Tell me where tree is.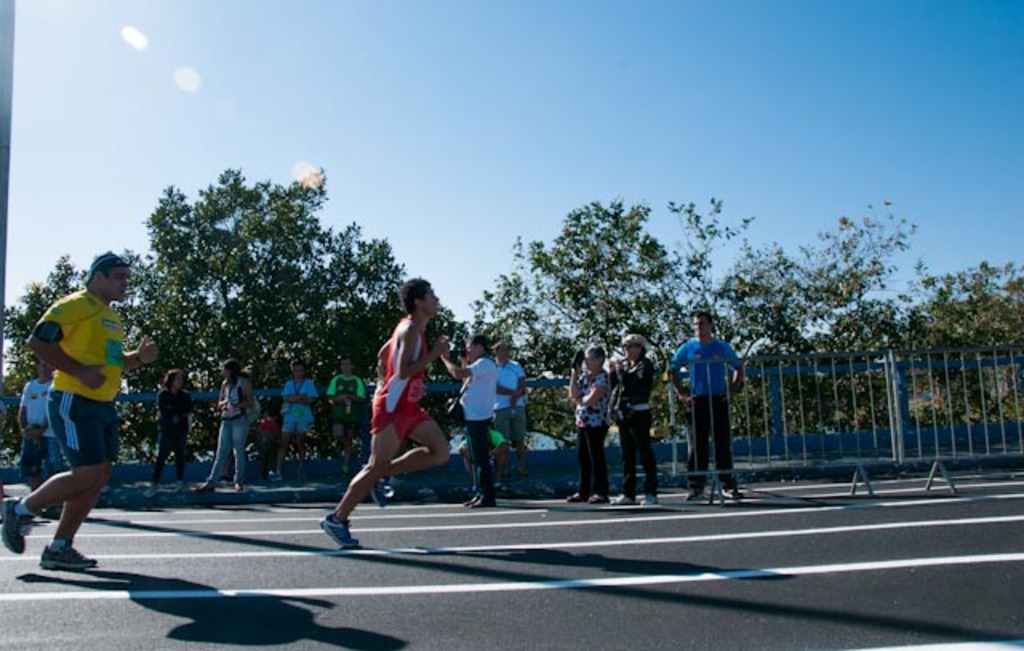
tree is at select_region(0, 245, 139, 467).
